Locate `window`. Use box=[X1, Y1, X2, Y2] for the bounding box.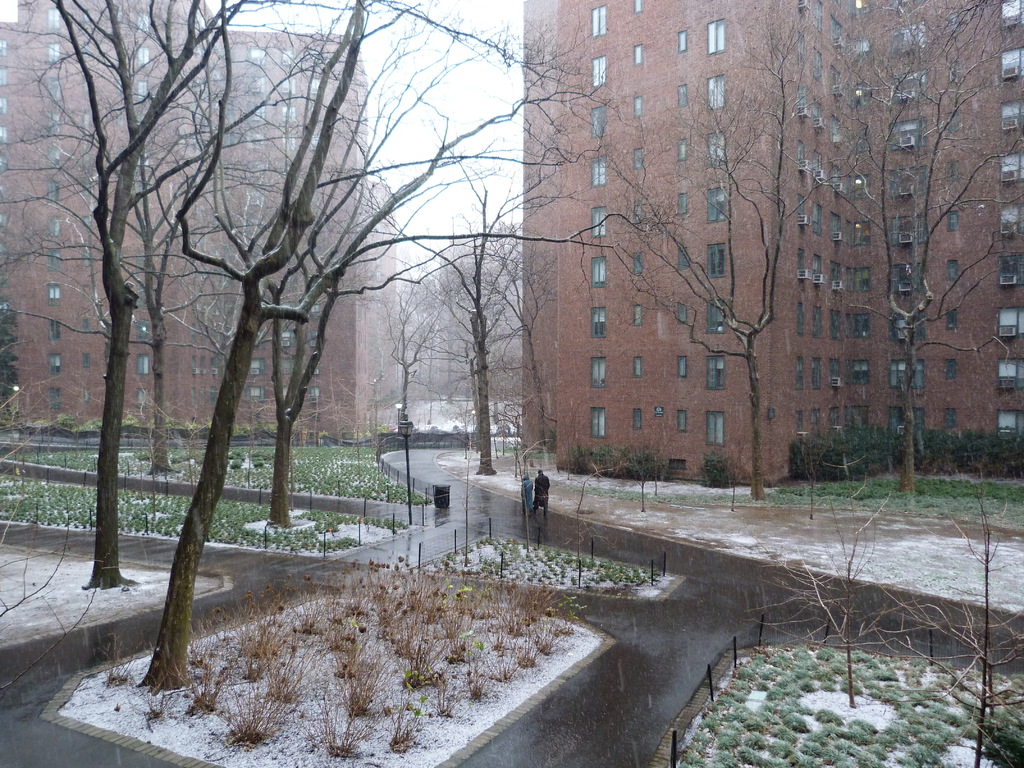
box=[591, 255, 609, 287].
